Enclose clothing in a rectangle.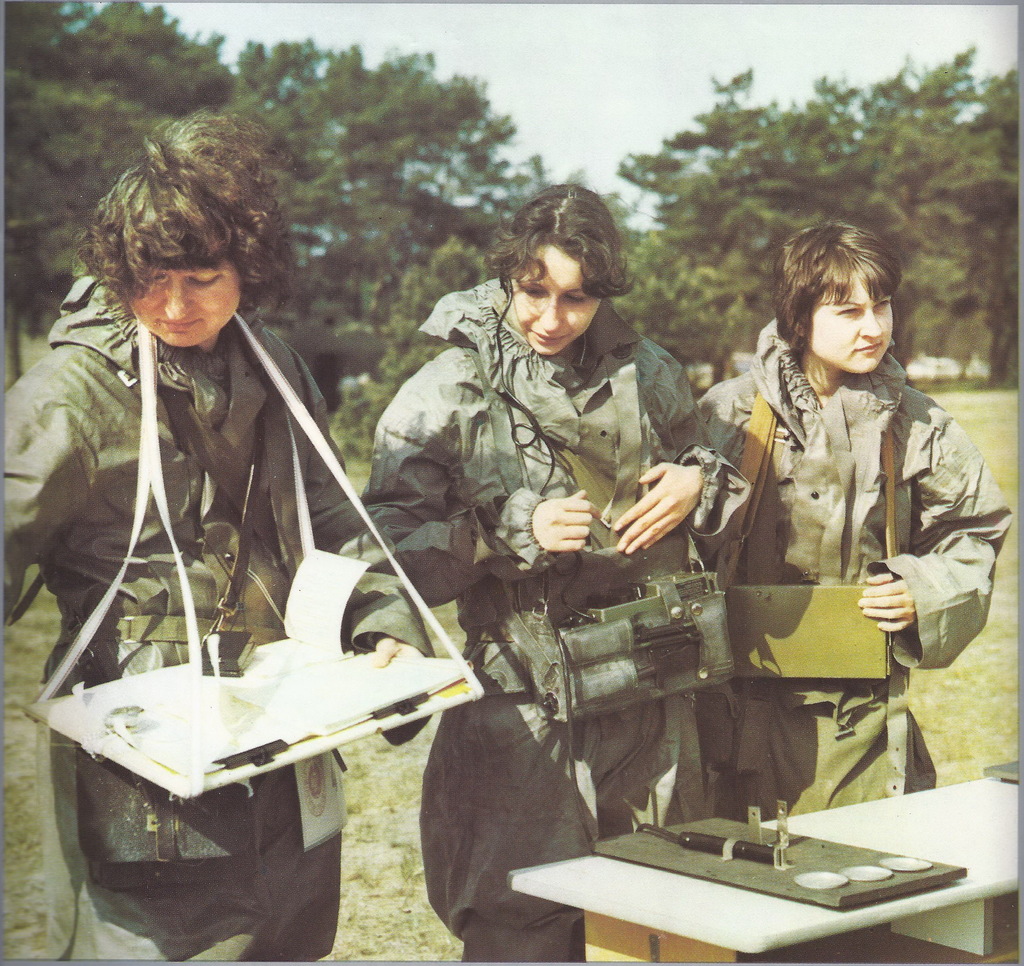
356:269:756:965.
